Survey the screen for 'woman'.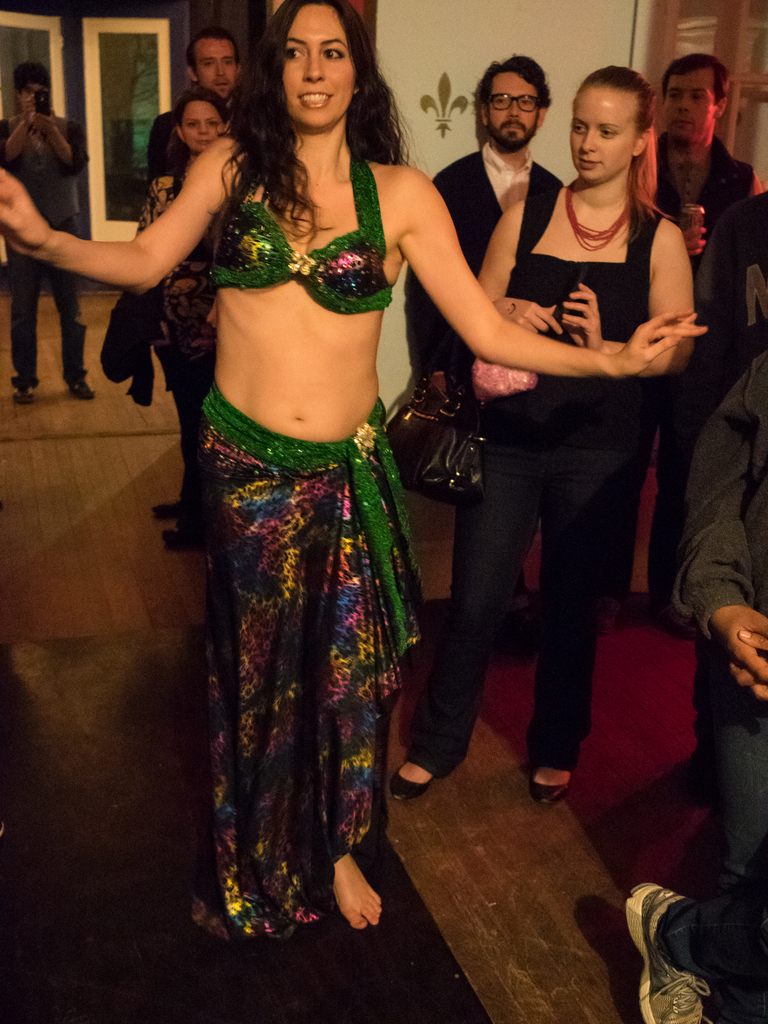
Survey found: (x1=131, y1=86, x2=237, y2=550).
